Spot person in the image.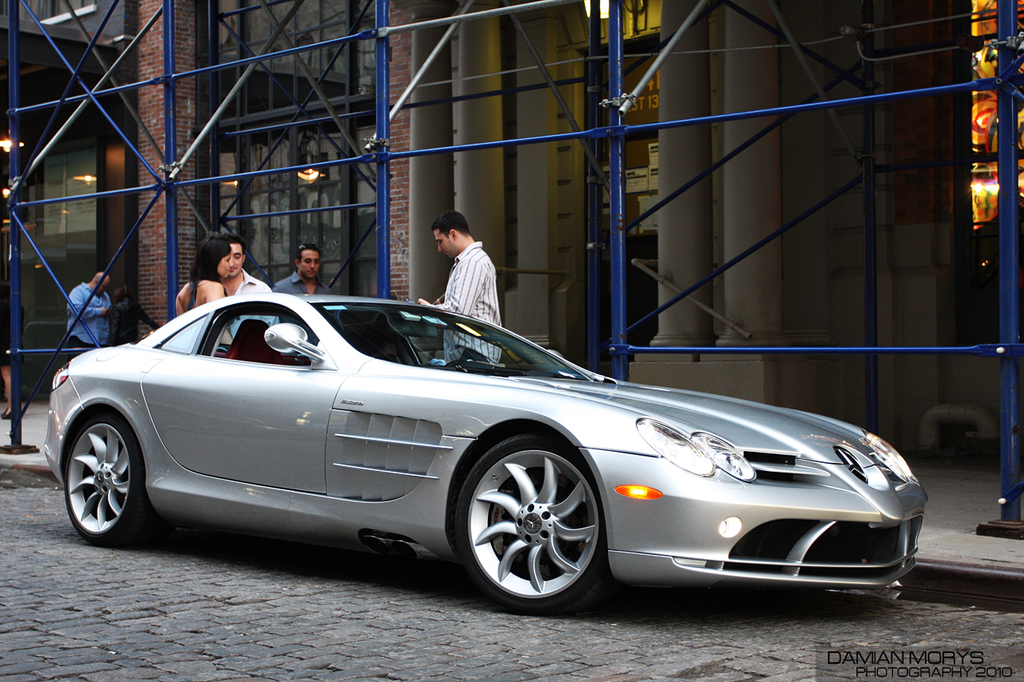
person found at bbox(106, 281, 159, 341).
